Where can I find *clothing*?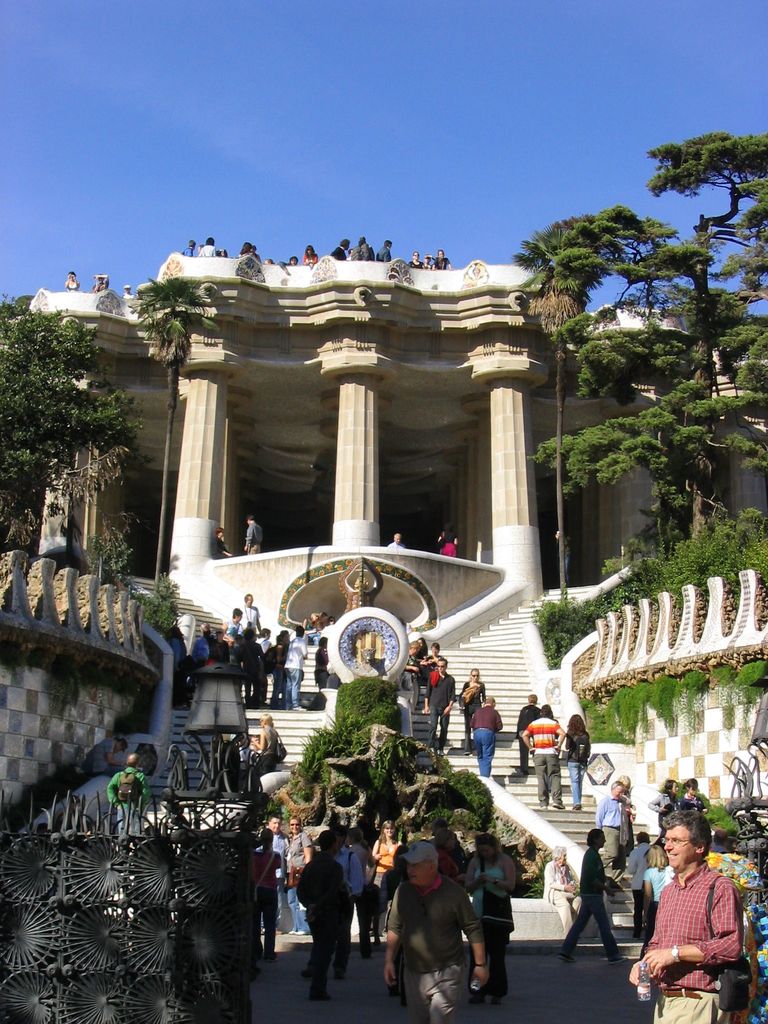
You can find it at (460,684,484,748).
